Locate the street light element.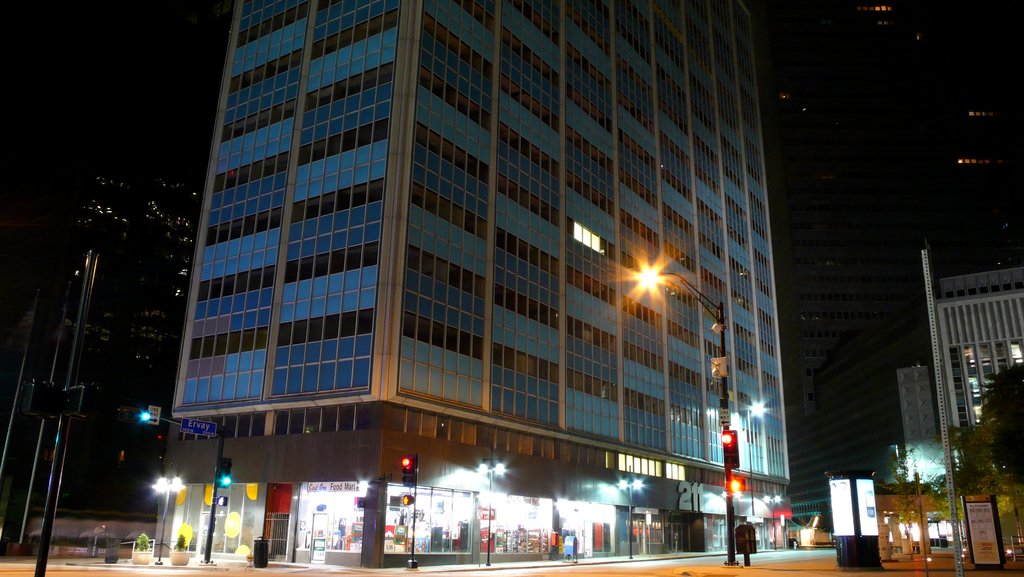
Element bbox: 471,458,509,569.
